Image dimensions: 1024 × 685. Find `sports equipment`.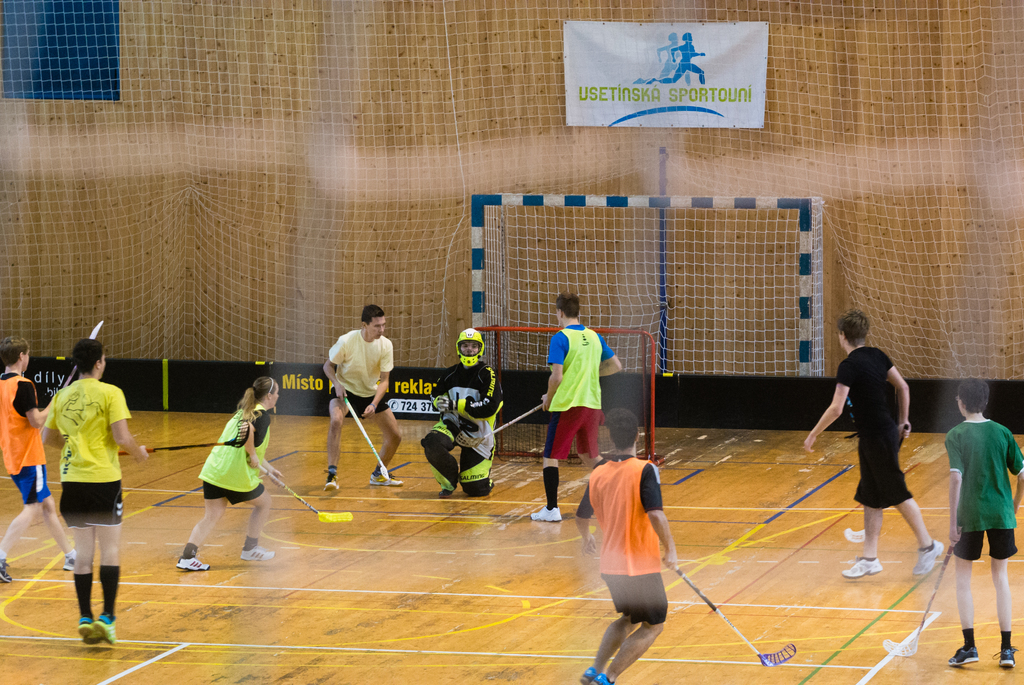
{"x1": 342, "y1": 394, "x2": 404, "y2": 489}.
